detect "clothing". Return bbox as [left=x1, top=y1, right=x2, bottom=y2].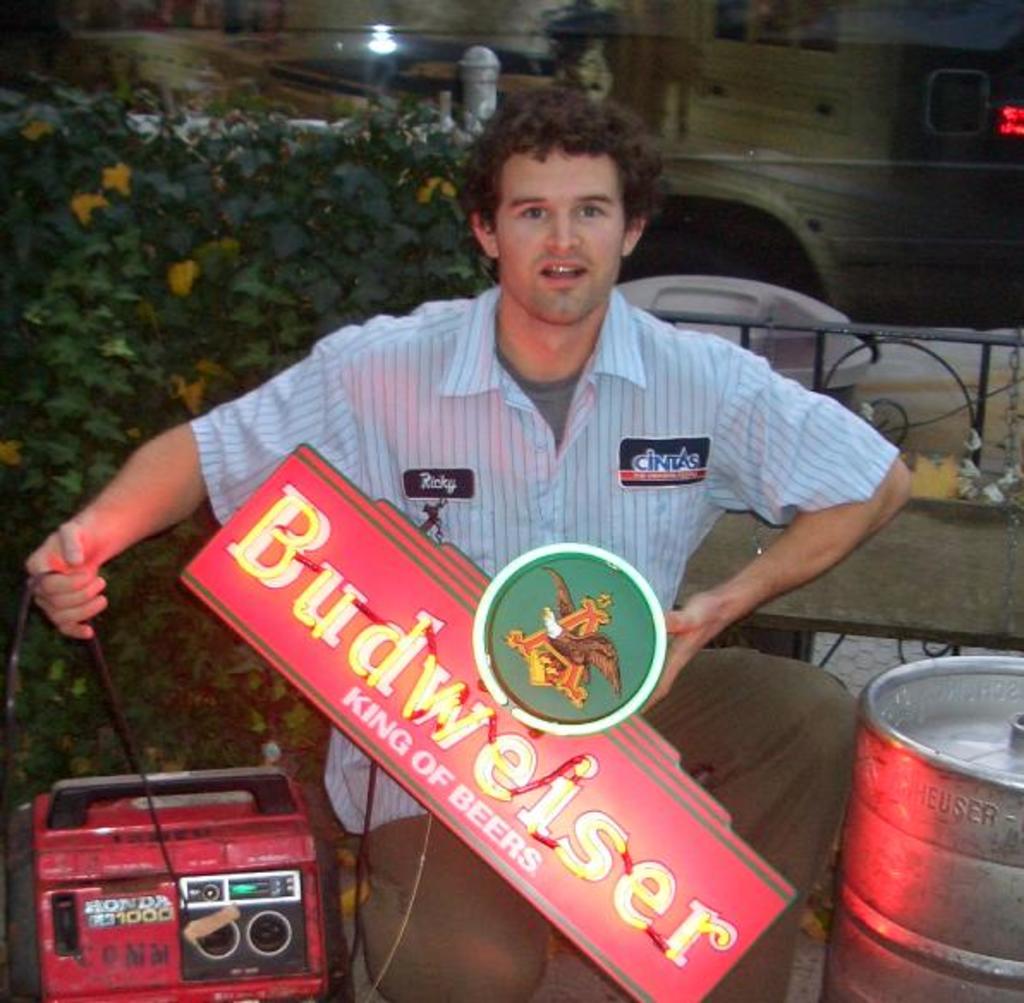
[left=180, top=273, right=885, bottom=1001].
